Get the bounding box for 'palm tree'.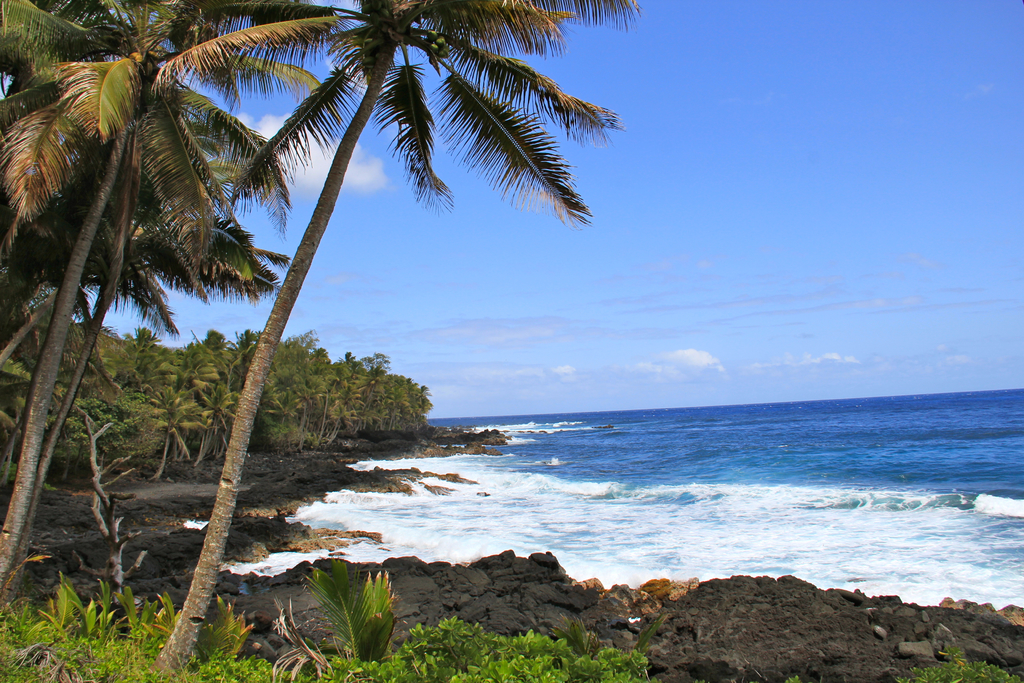
l=0, t=0, r=184, b=642.
